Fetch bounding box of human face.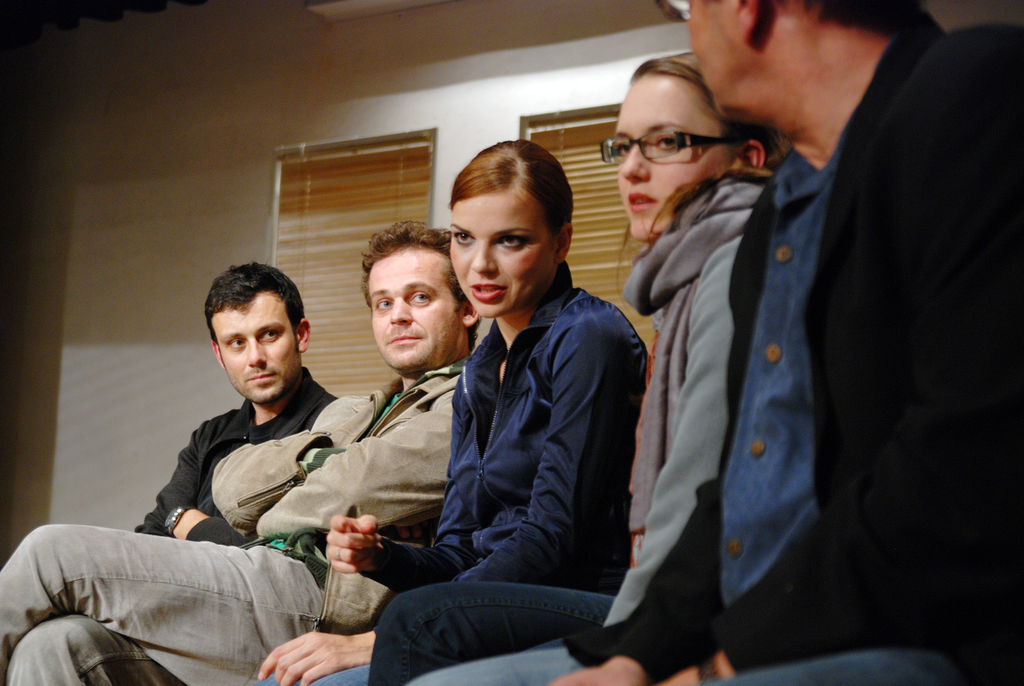
Bbox: BBox(687, 0, 741, 109).
